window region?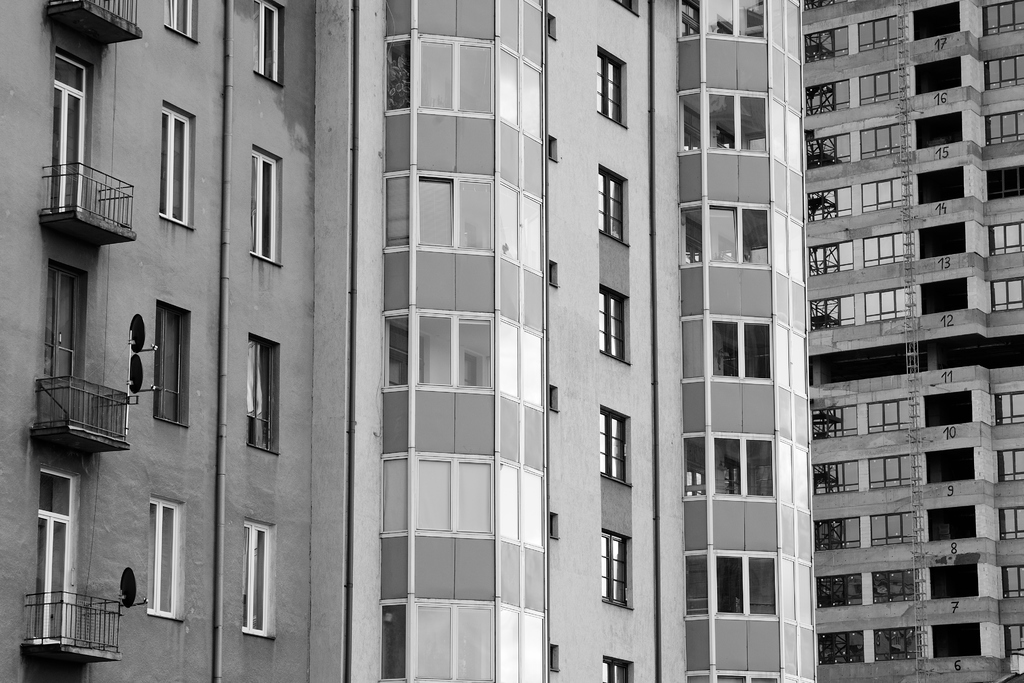
bbox=[150, 302, 189, 436]
